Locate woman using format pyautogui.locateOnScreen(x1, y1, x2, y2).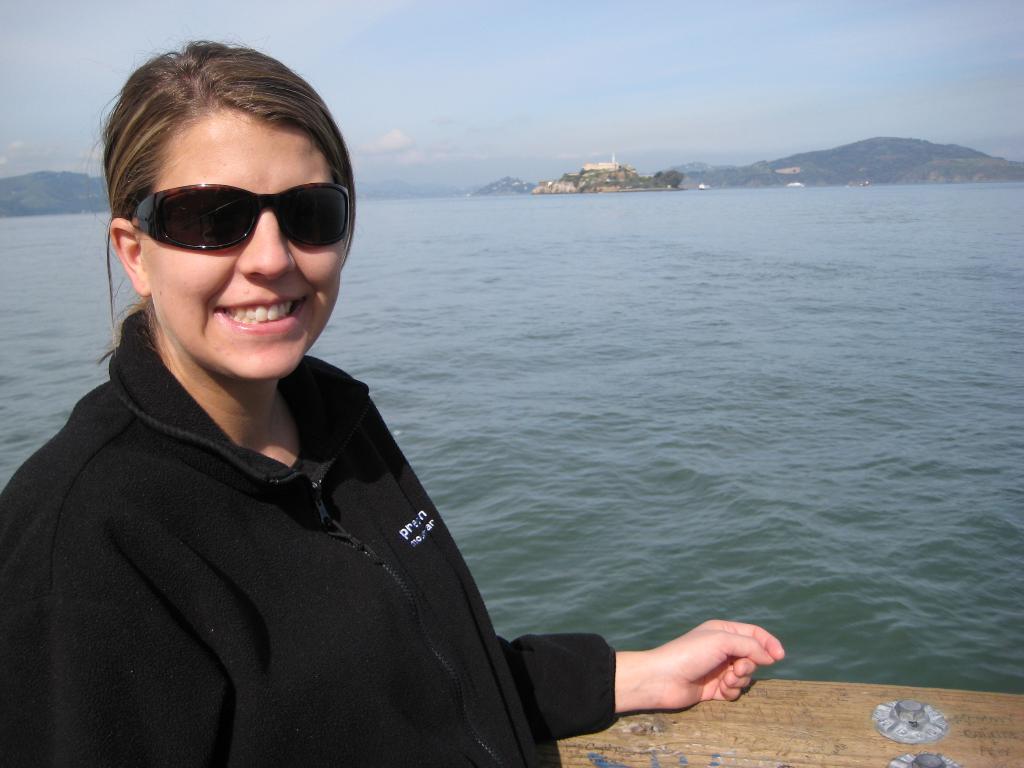
pyautogui.locateOnScreen(29, 90, 730, 767).
